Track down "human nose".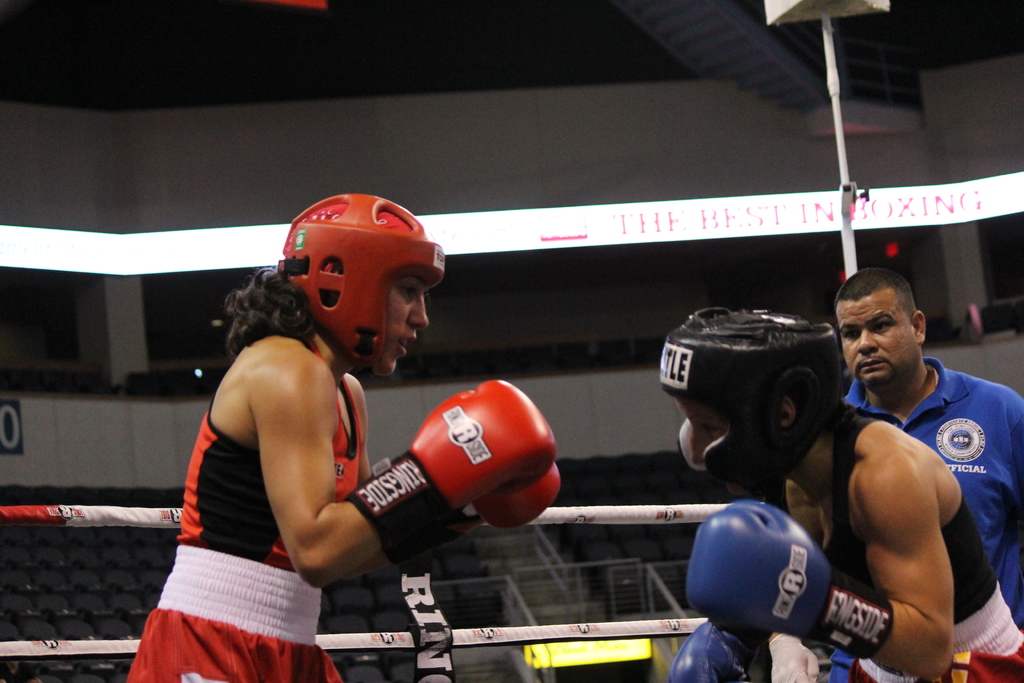
Tracked to 406:291:431:333.
